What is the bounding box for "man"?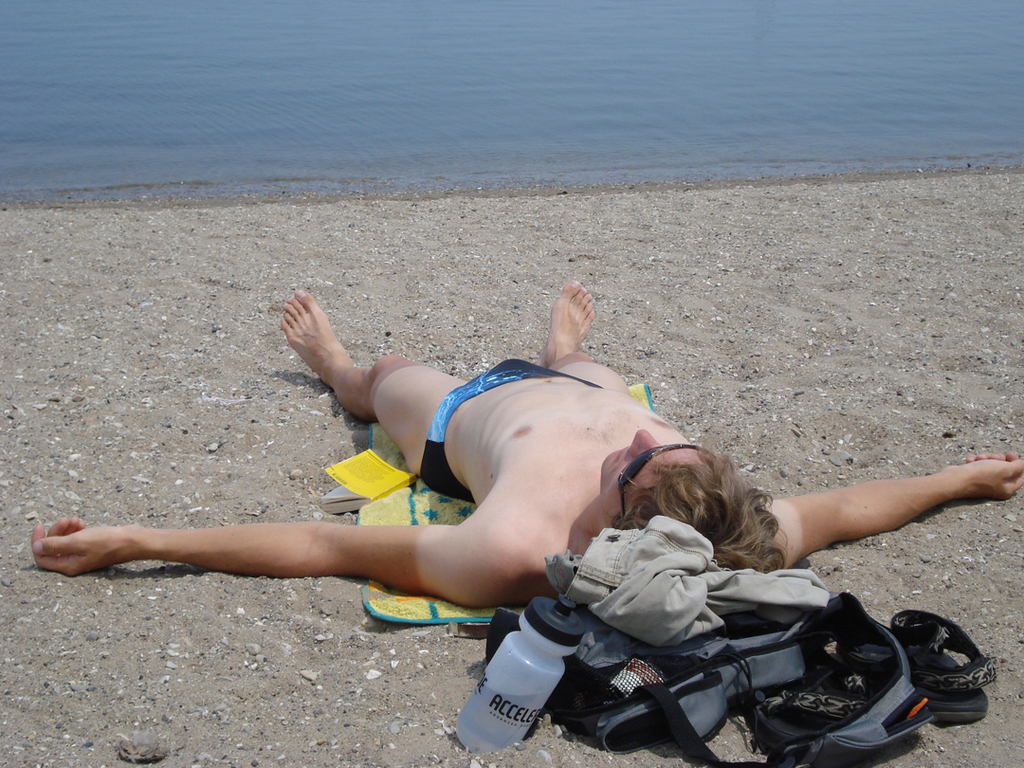
39, 294, 1023, 557.
